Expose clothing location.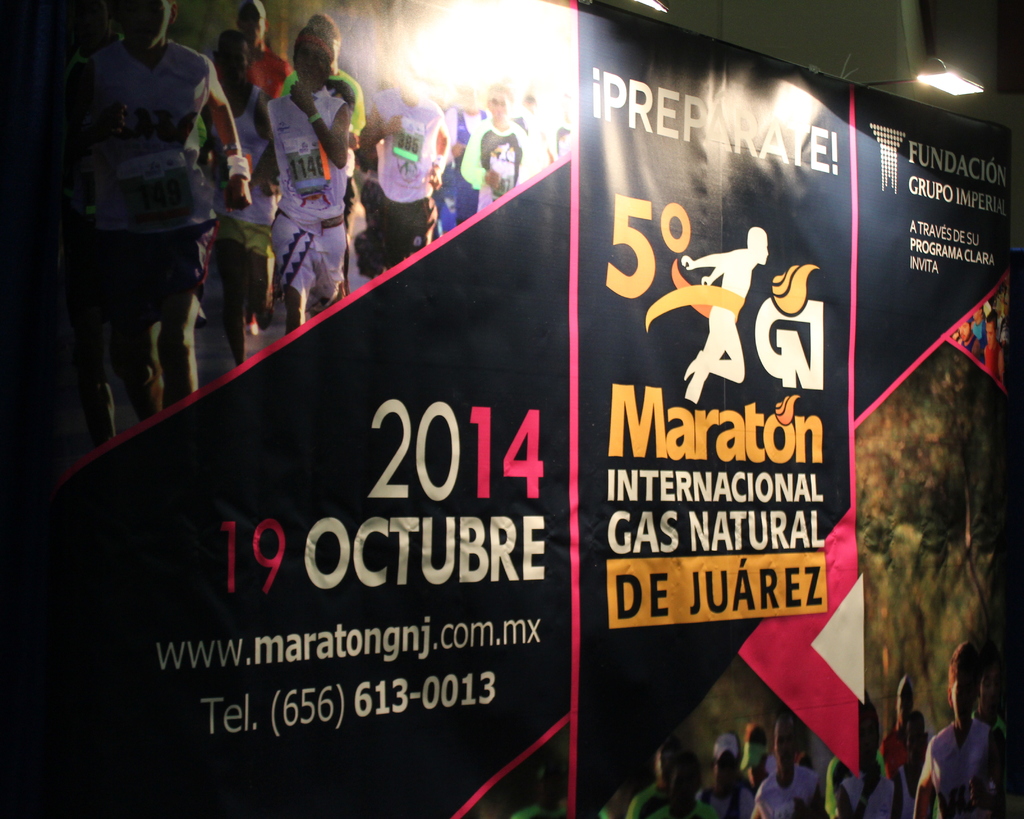
Exposed at locate(632, 784, 669, 815).
